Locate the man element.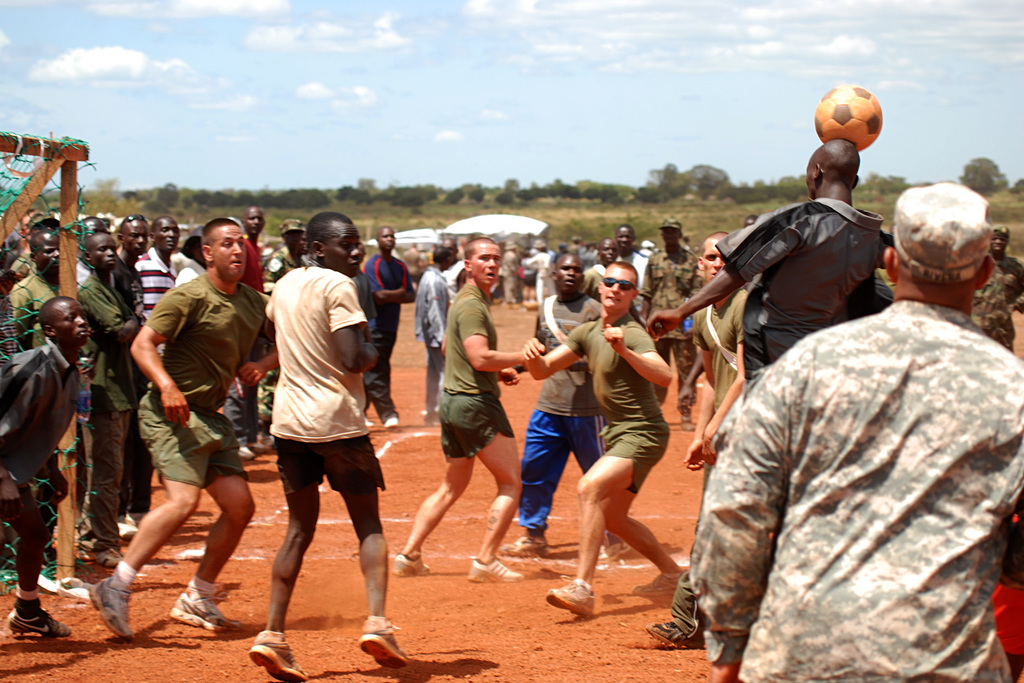
Element bbox: bbox=(995, 220, 1023, 308).
